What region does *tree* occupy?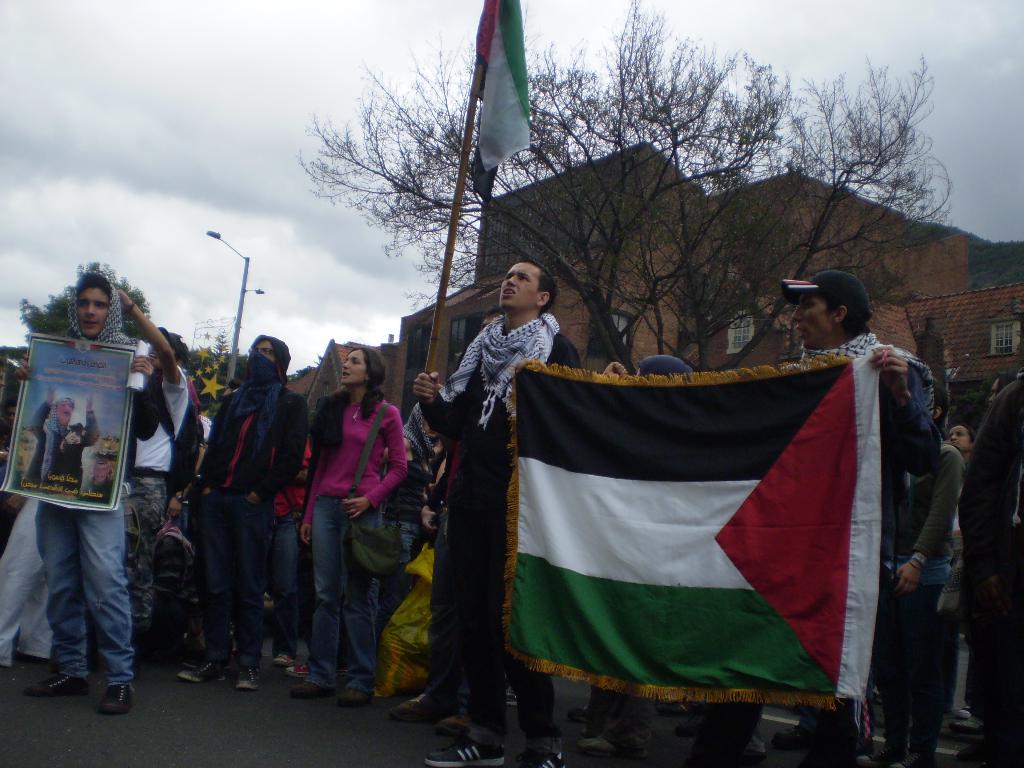
bbox(323, 1, 970, 367).
